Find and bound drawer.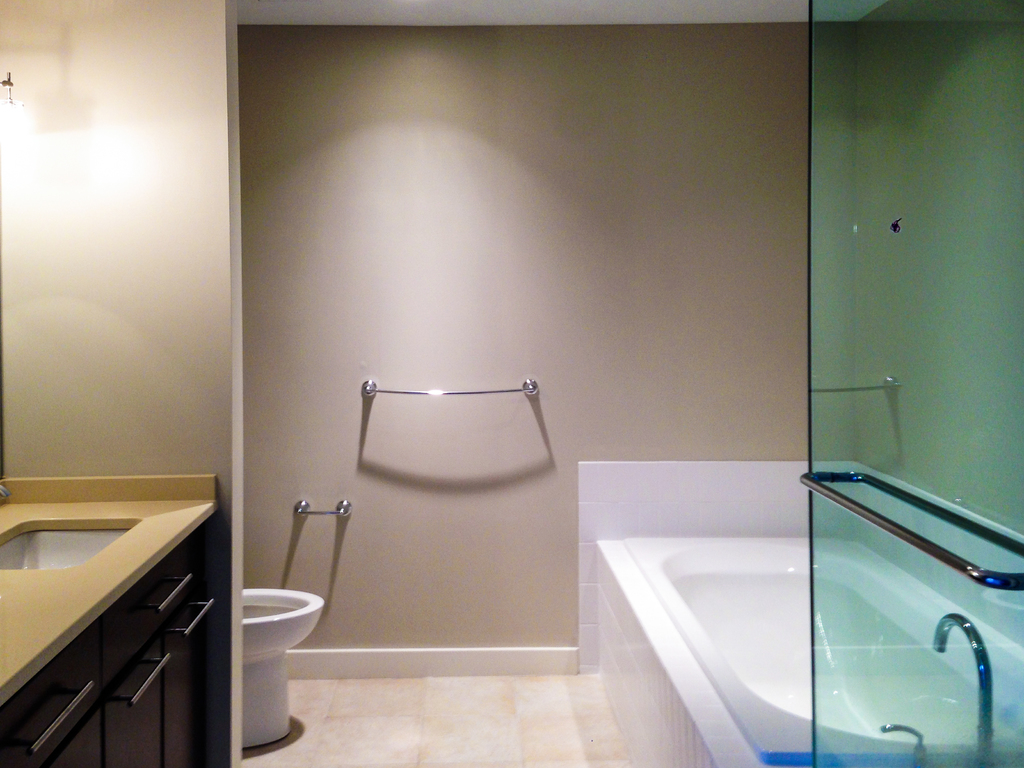
Bound: rect(0, 617, 101, 767).
